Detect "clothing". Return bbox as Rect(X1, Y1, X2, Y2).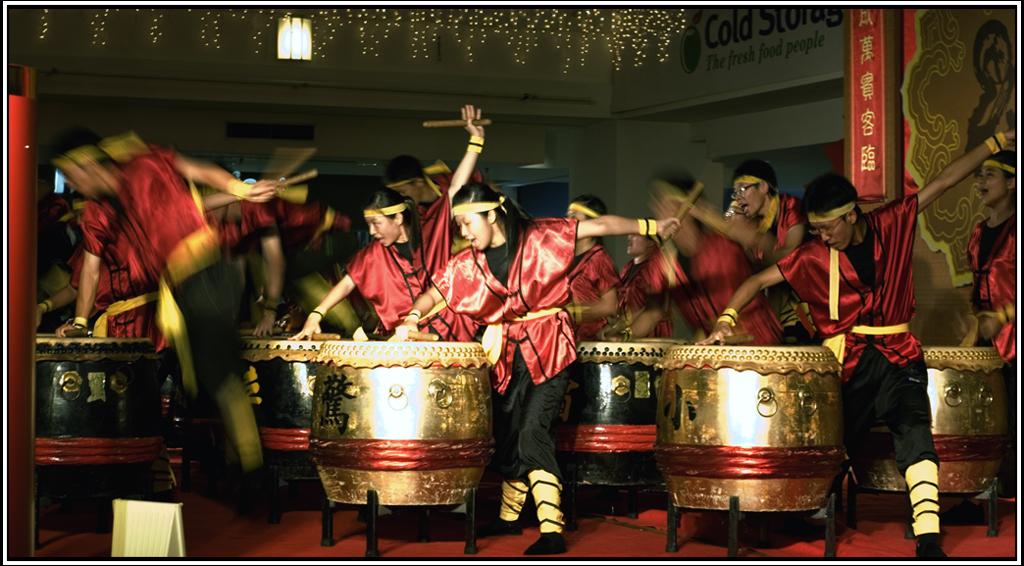
Rect(222, 191, 366, 277).
